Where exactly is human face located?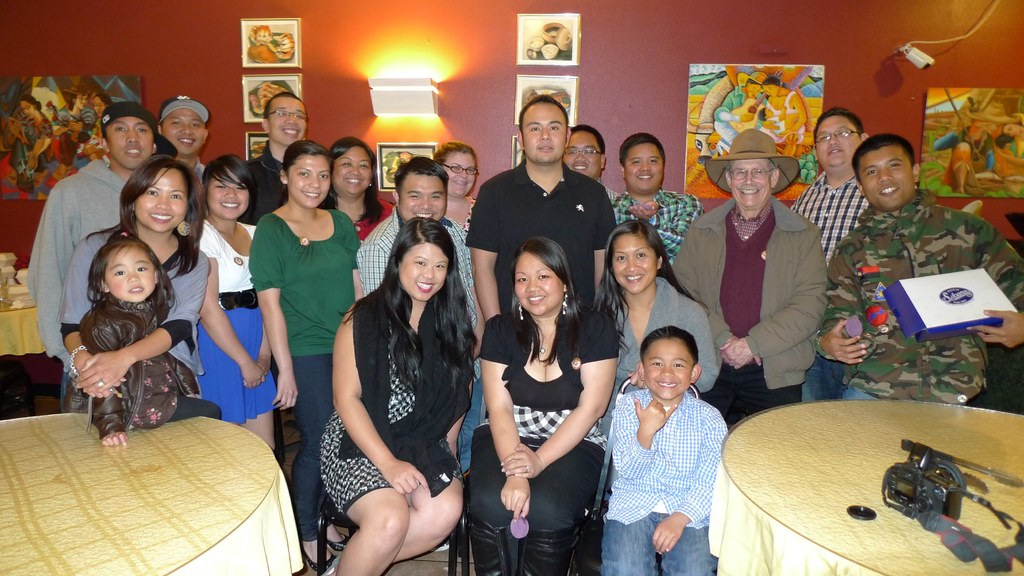
Its bounding box is region(162, 106, 206, 158).
